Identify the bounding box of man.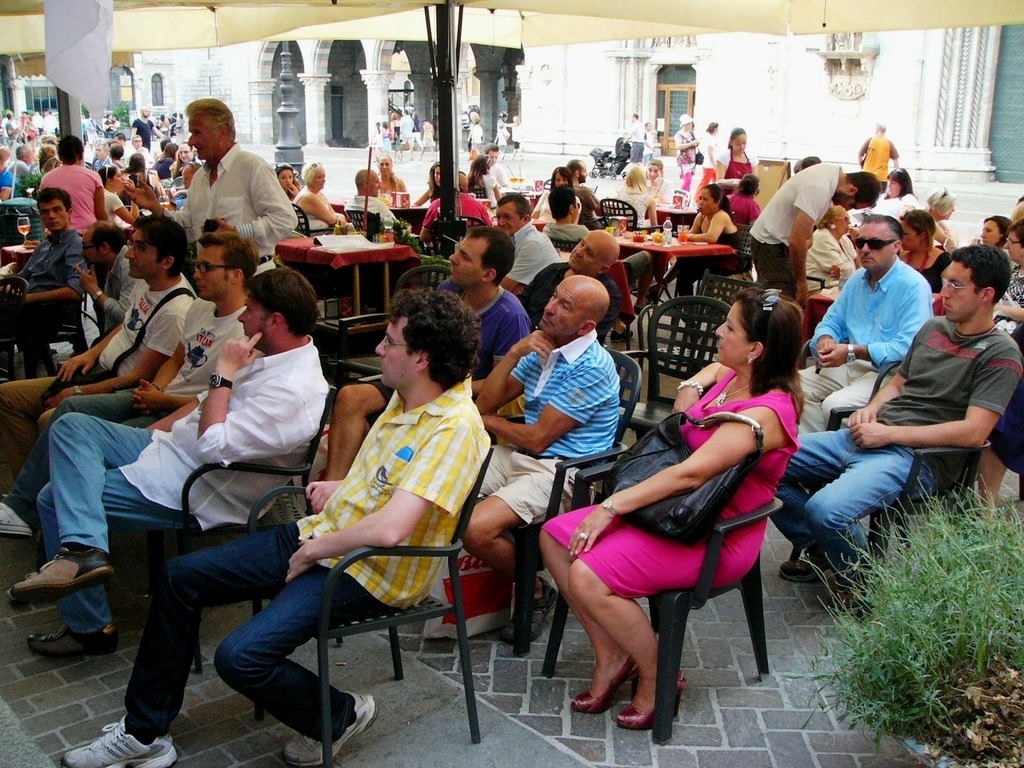
bbox(128, 104, 157, 152).
